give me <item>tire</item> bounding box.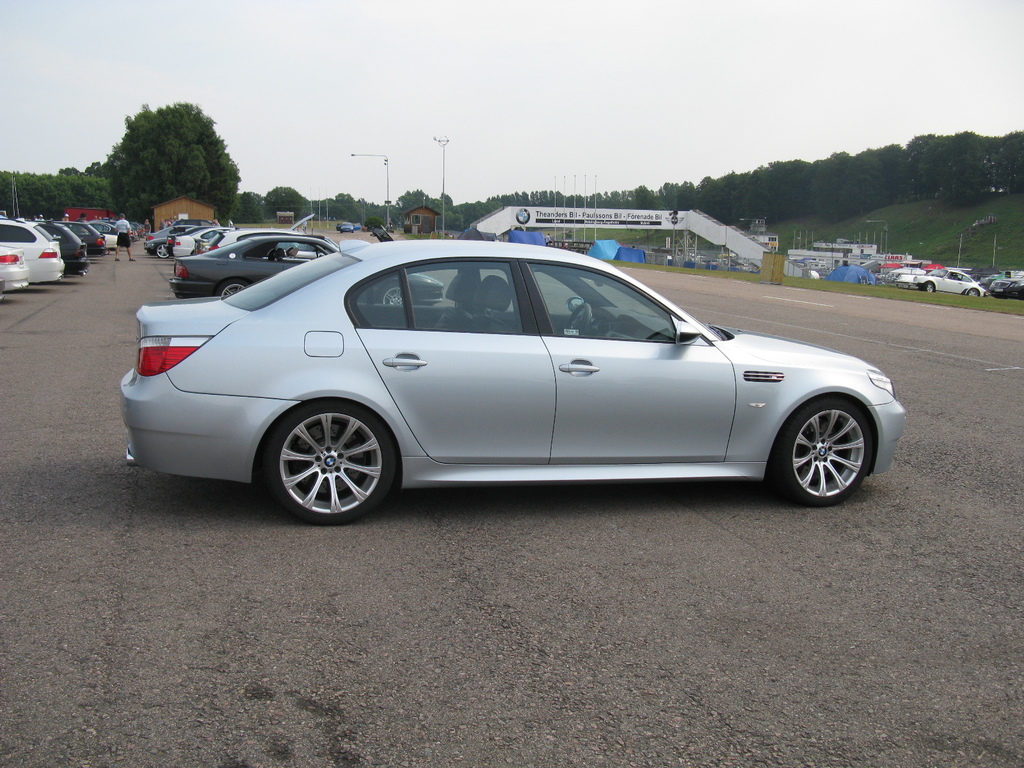
x1=968, y1=288, x2=980, y2=295.
